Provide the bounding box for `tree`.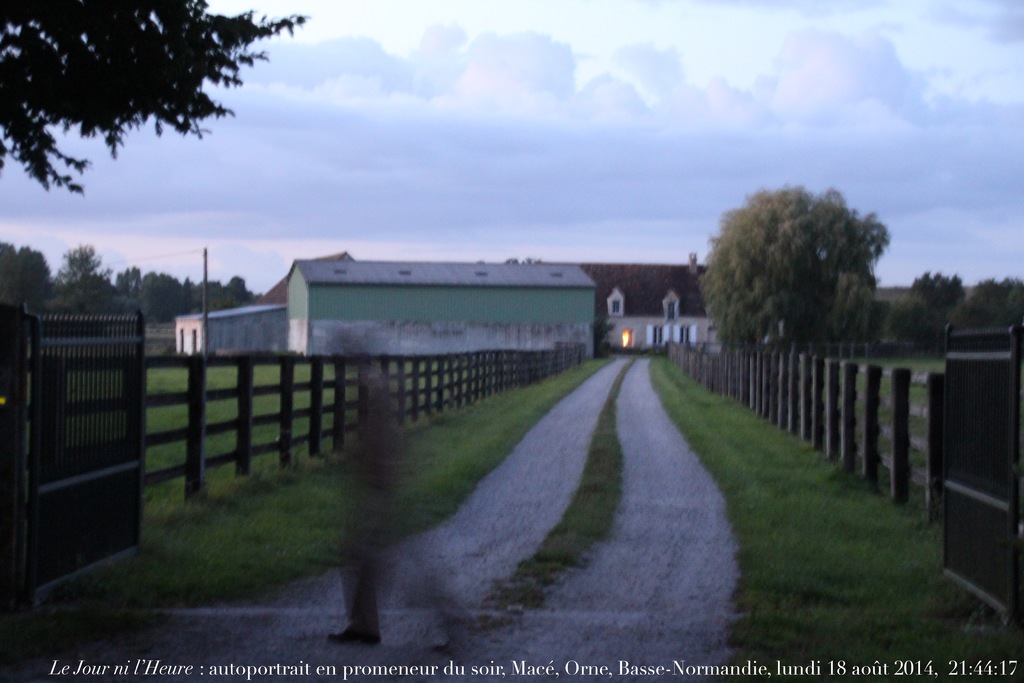
rect(40, 236, 122, 333).
